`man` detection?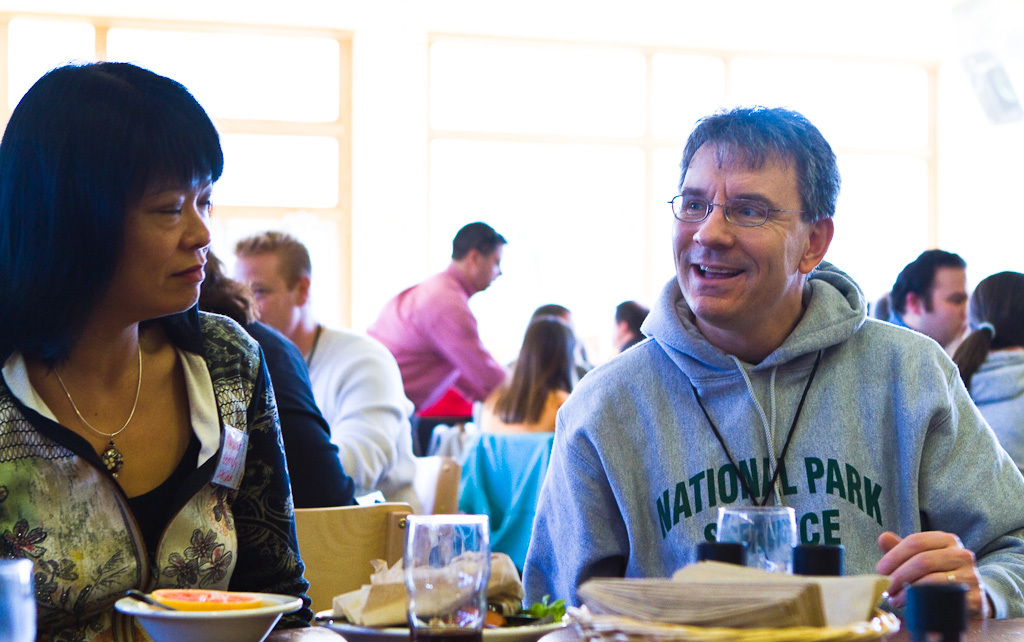
{"left": 231, "top": 219, "right": 424, "bottom": 517}
